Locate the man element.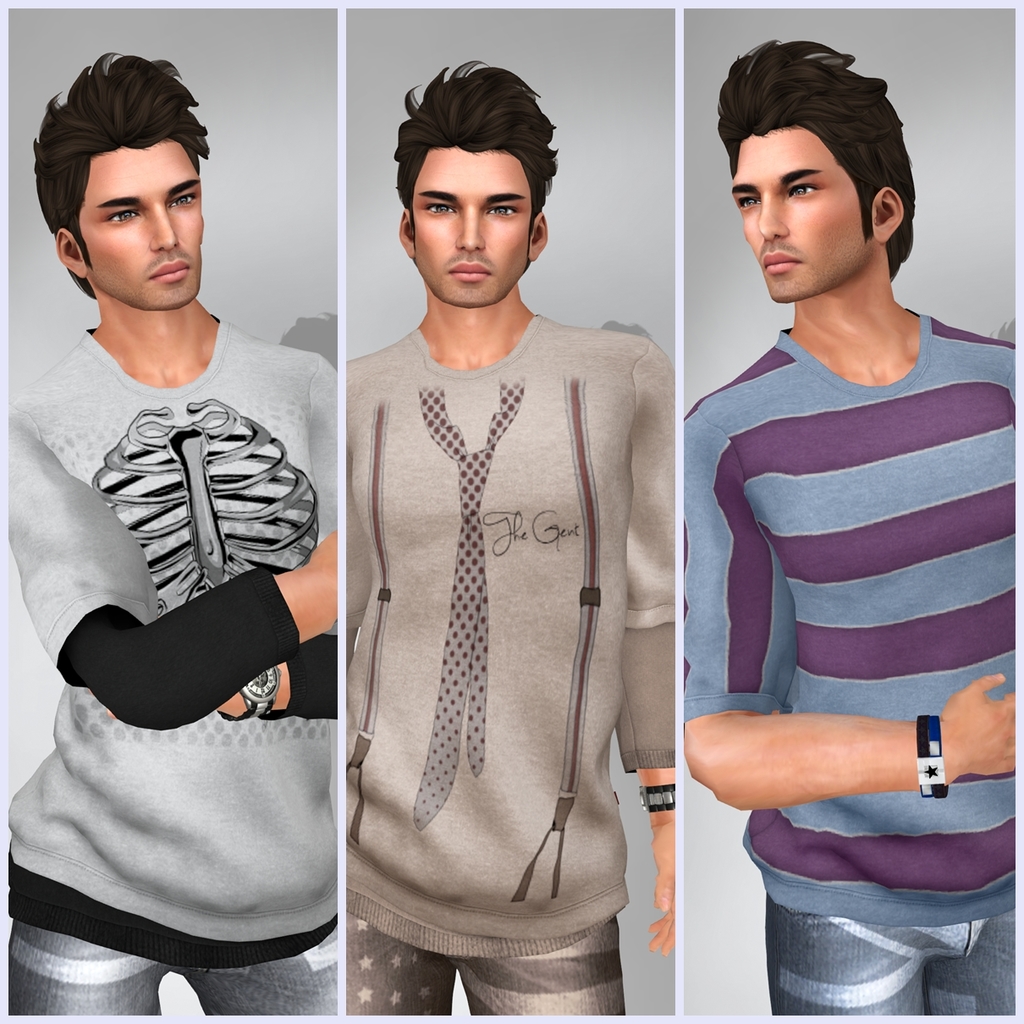
Element bbox: 6/48/334/1016.
